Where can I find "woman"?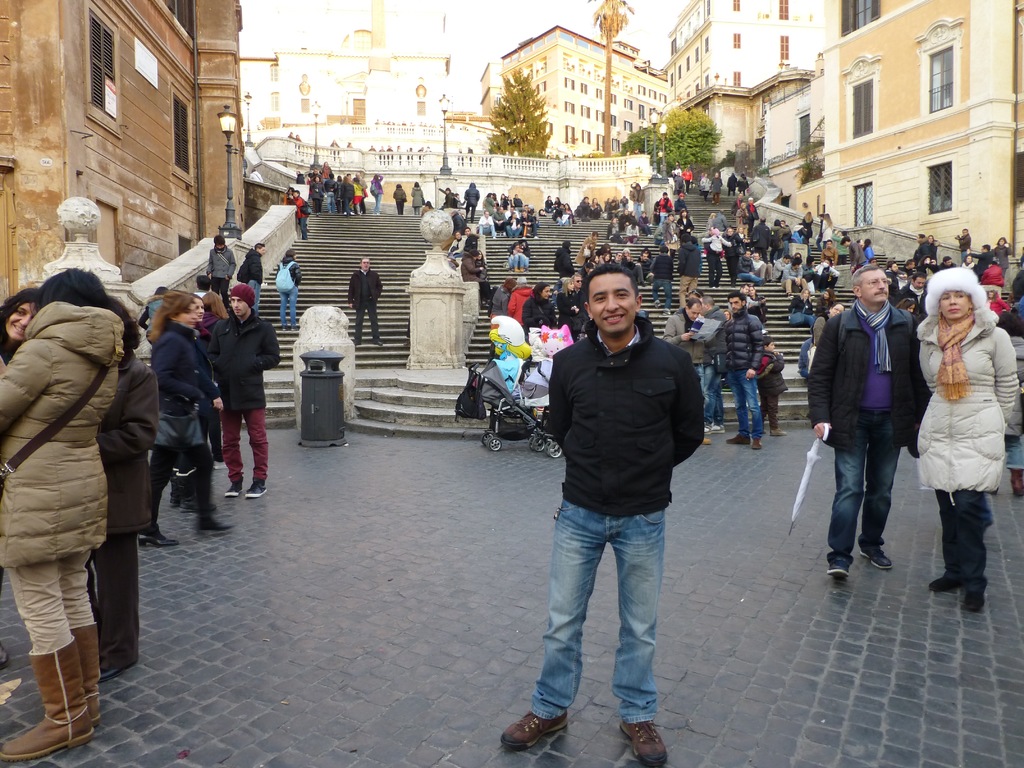
You can find it at [817, 290, 837, 317].
